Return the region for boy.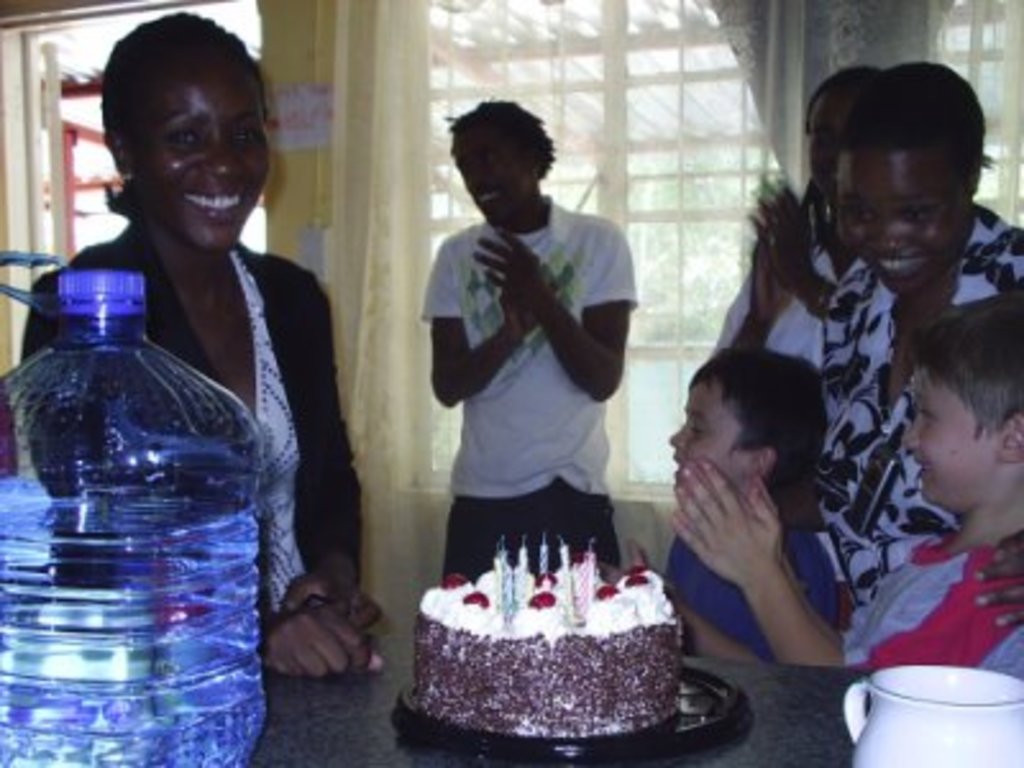
detection(673, 356, 845, 666).
